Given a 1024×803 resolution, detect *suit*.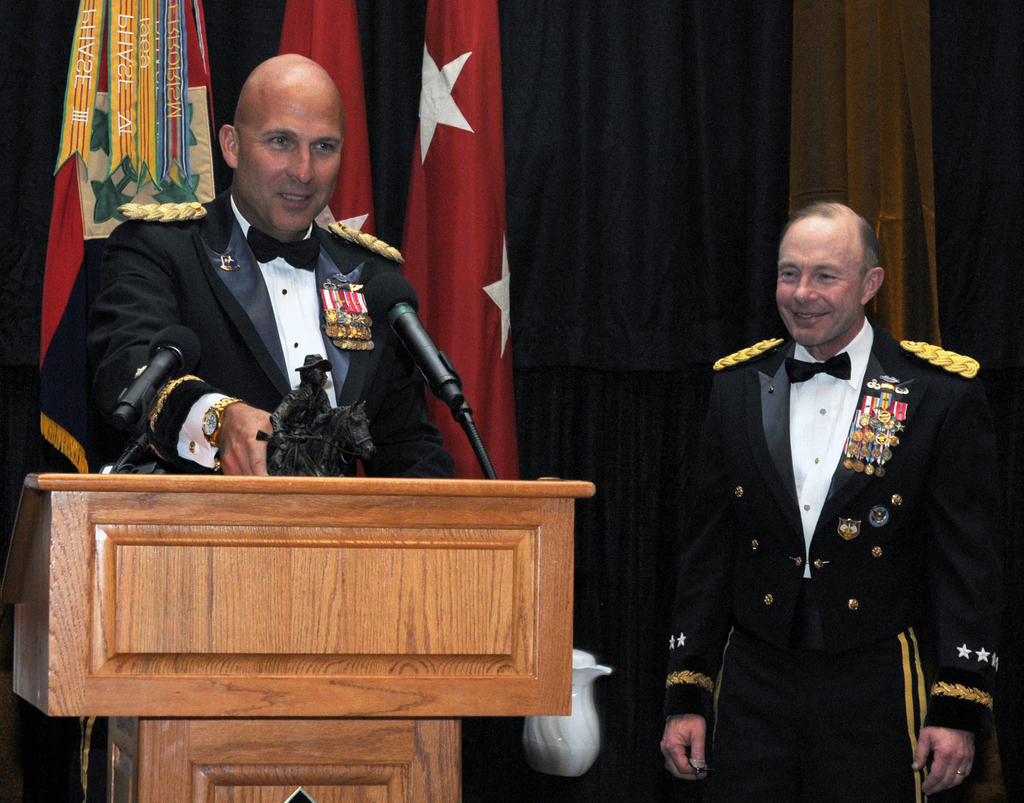
[left=654, top=307, right=1020, bottom=802].
